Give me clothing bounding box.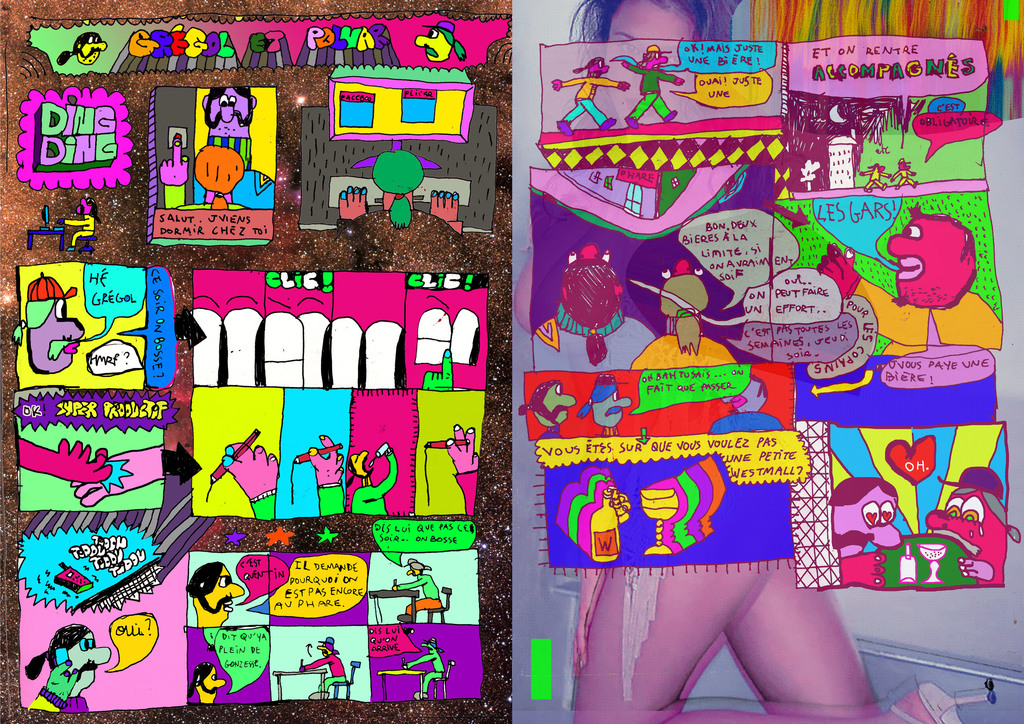
detection(413, 570, 439, 616).
